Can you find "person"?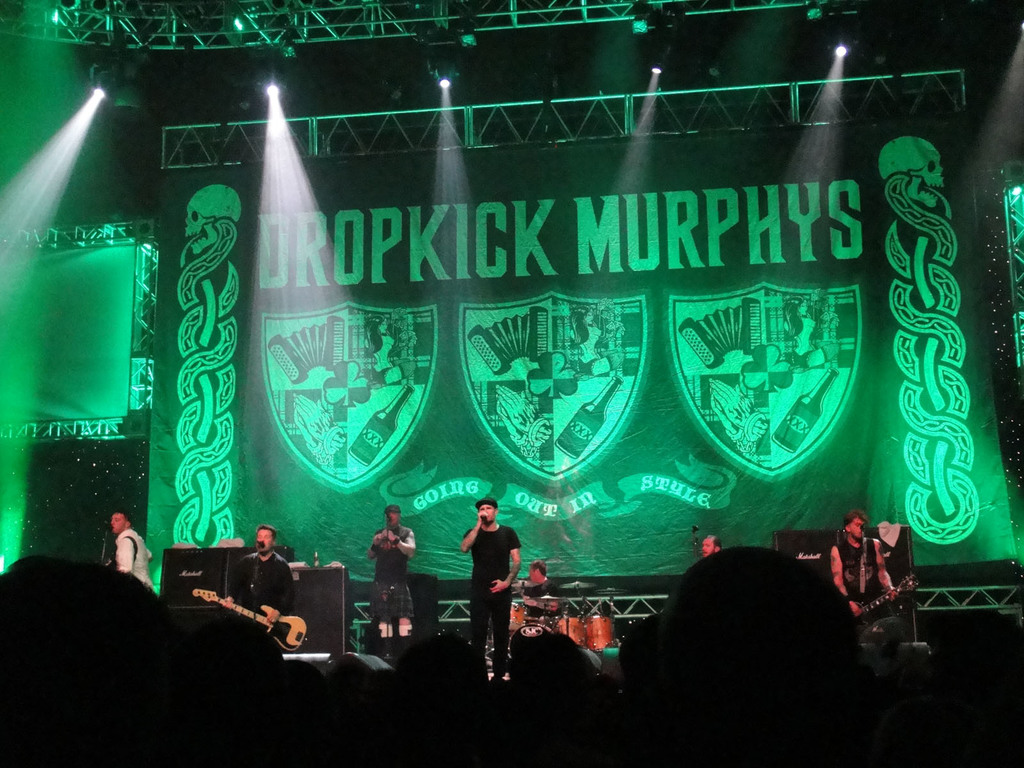
Yes, bounding box: bbox=(232, 521, 300, 619).
